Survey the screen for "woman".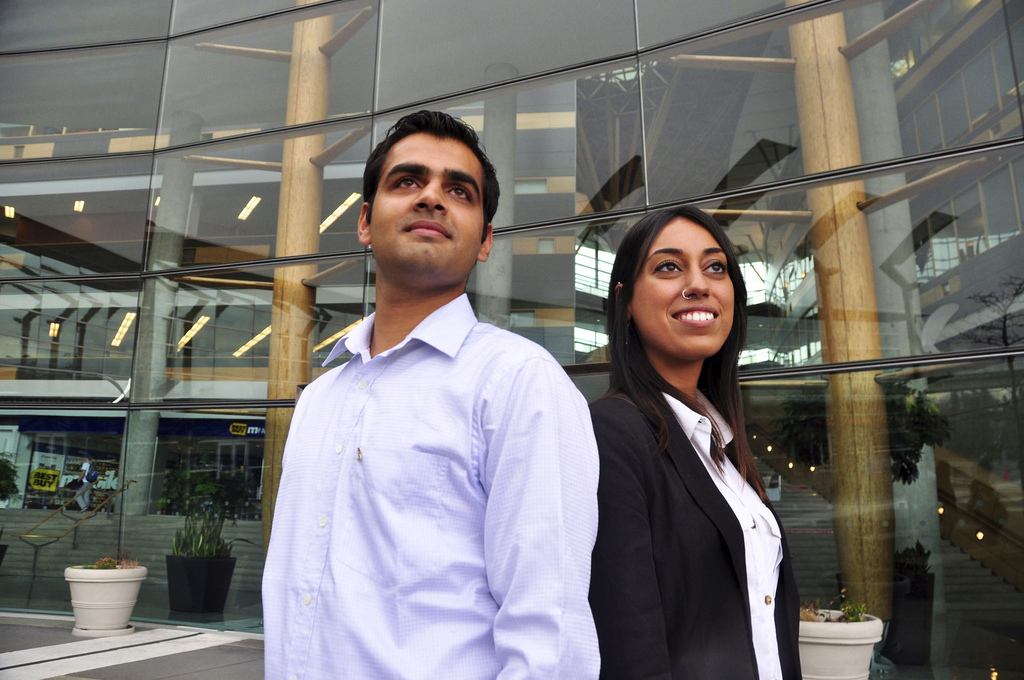
Survey found: detection(588, 206, 803, 679).
